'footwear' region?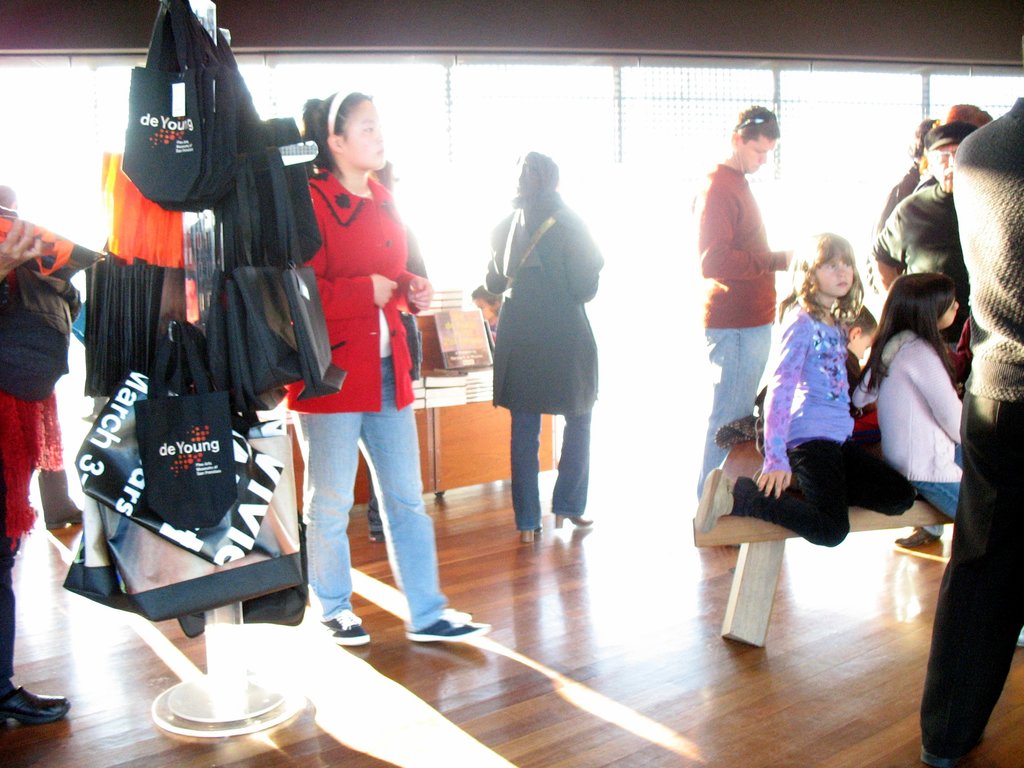
<region>41, 463, 90, 528</region>
